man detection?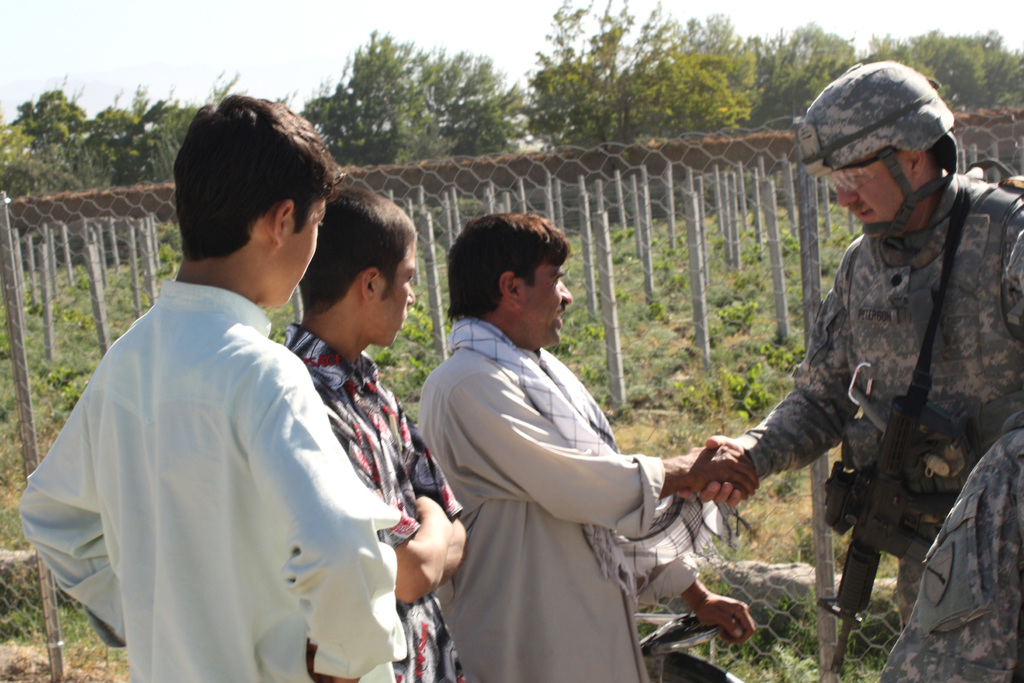
<box>685,52,1023,639</box>
